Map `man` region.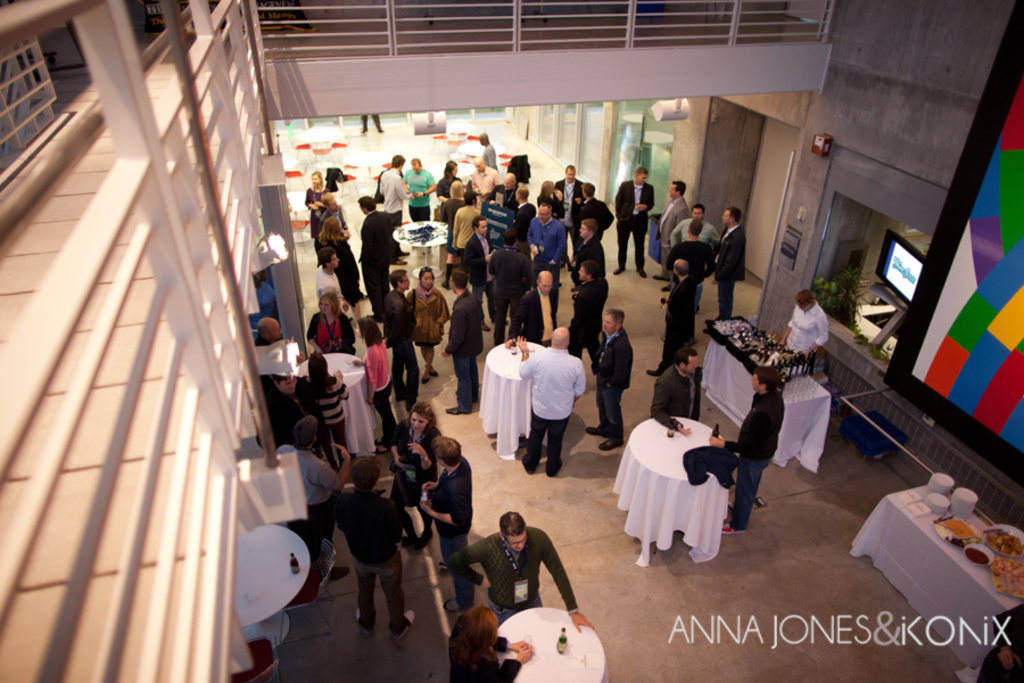
Mapped to Rect(325, 452, 413, 644).
